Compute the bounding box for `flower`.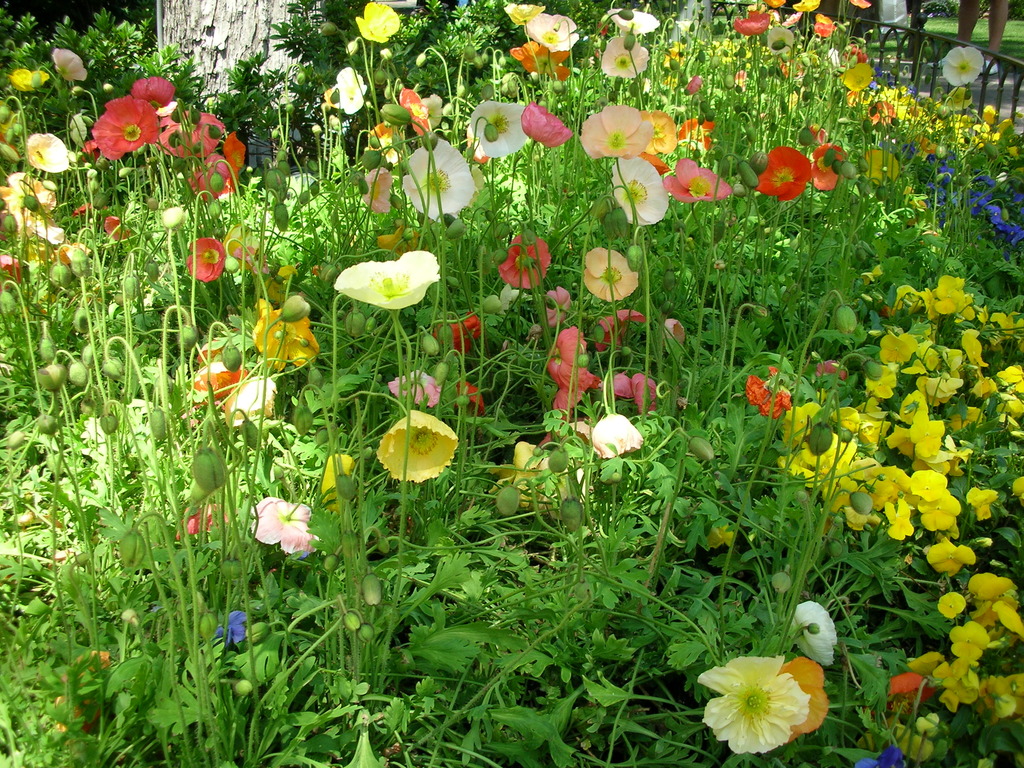
(x1=81, y1=415, x2=102, y2=442).
